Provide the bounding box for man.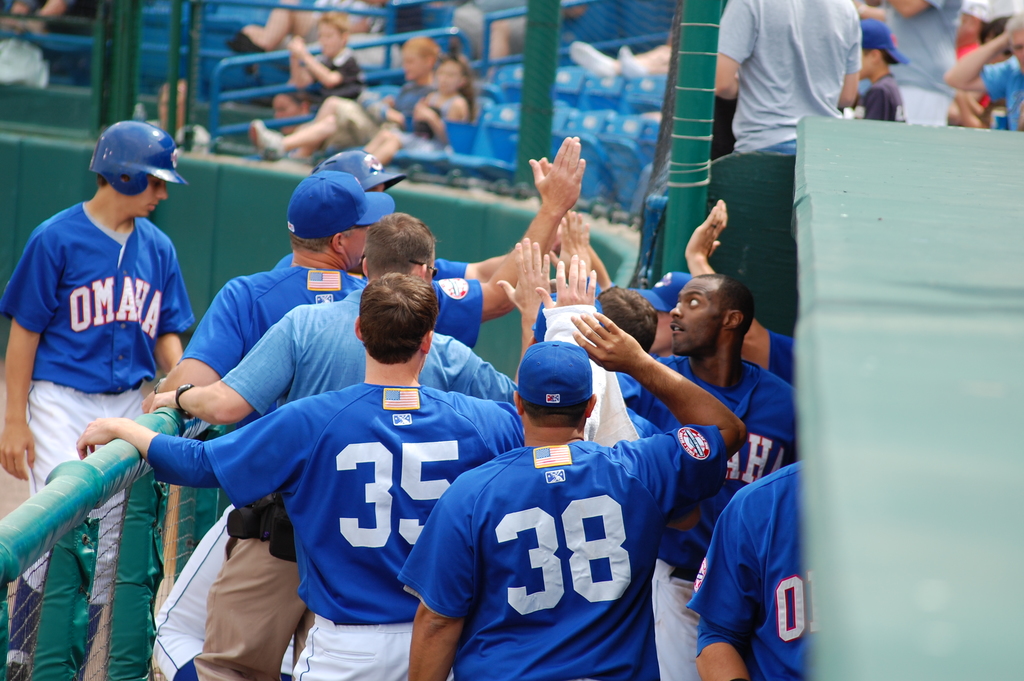
(left=399, top=312, right=746, bottom=680).
